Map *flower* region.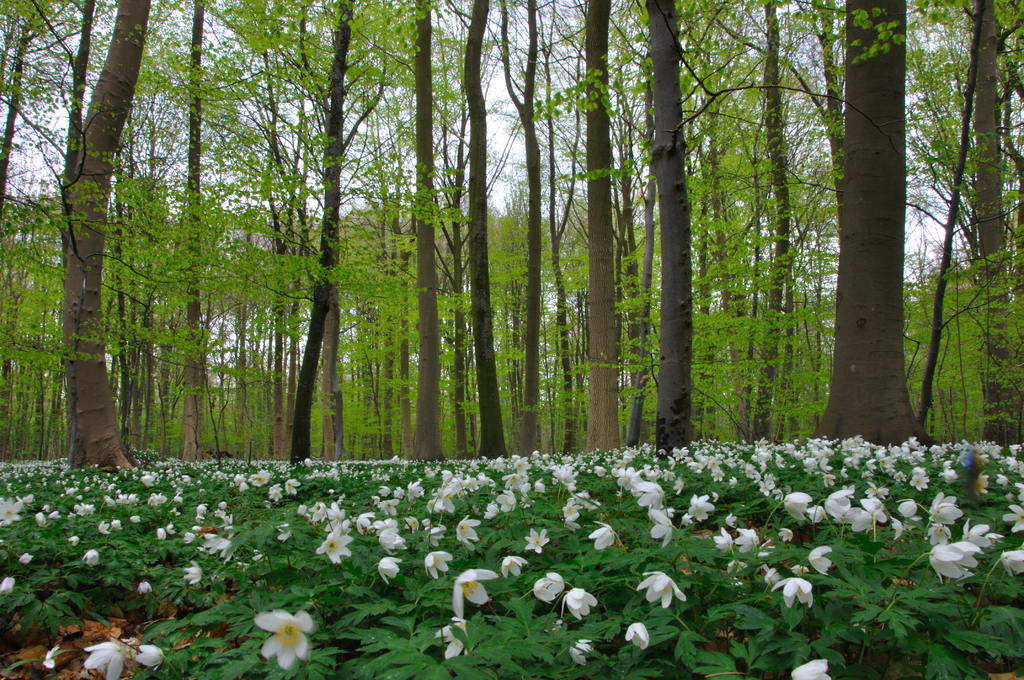
Mapped to box(769, 574, 815, 611).
